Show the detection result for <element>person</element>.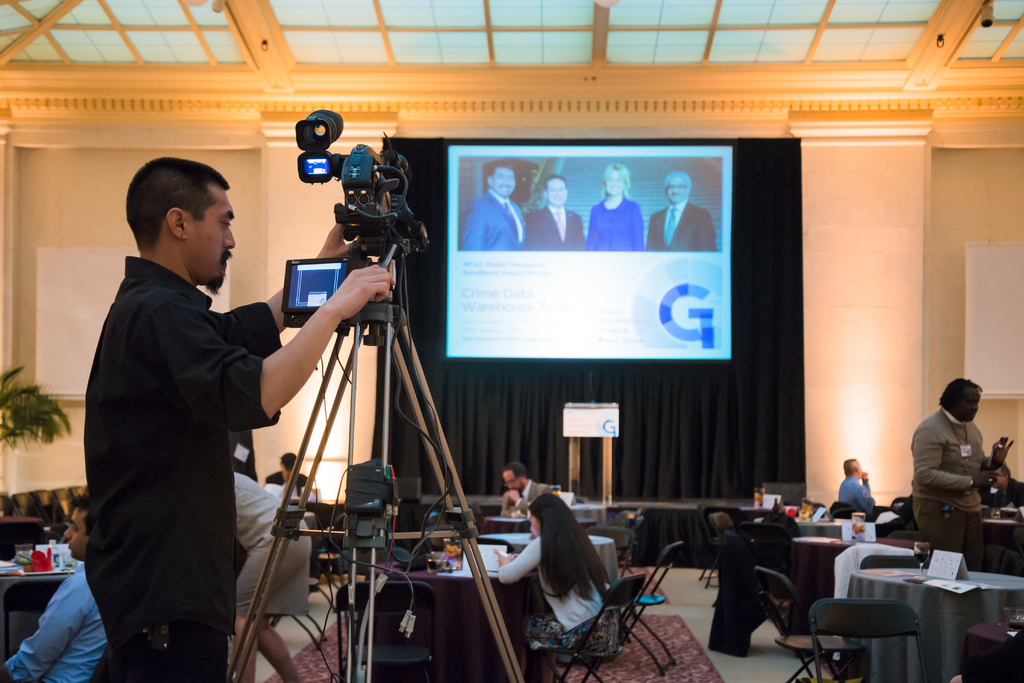
(left=463, top=160, right=532, bottom=251).
